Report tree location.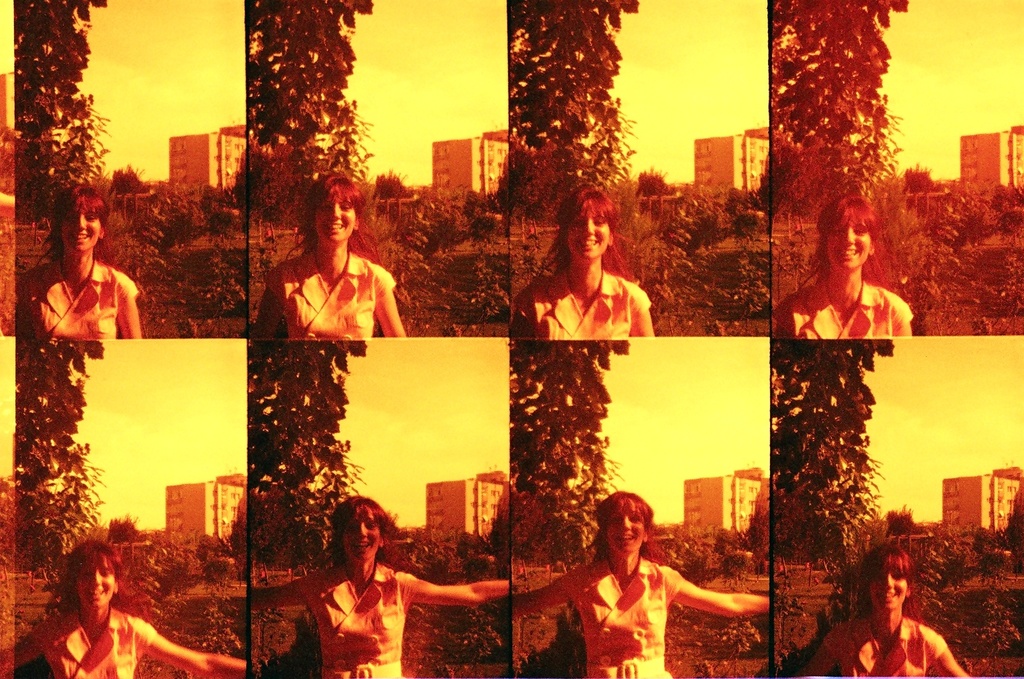
Report: pyautogui.locateOnScreen(10, 336, 119, 570).
